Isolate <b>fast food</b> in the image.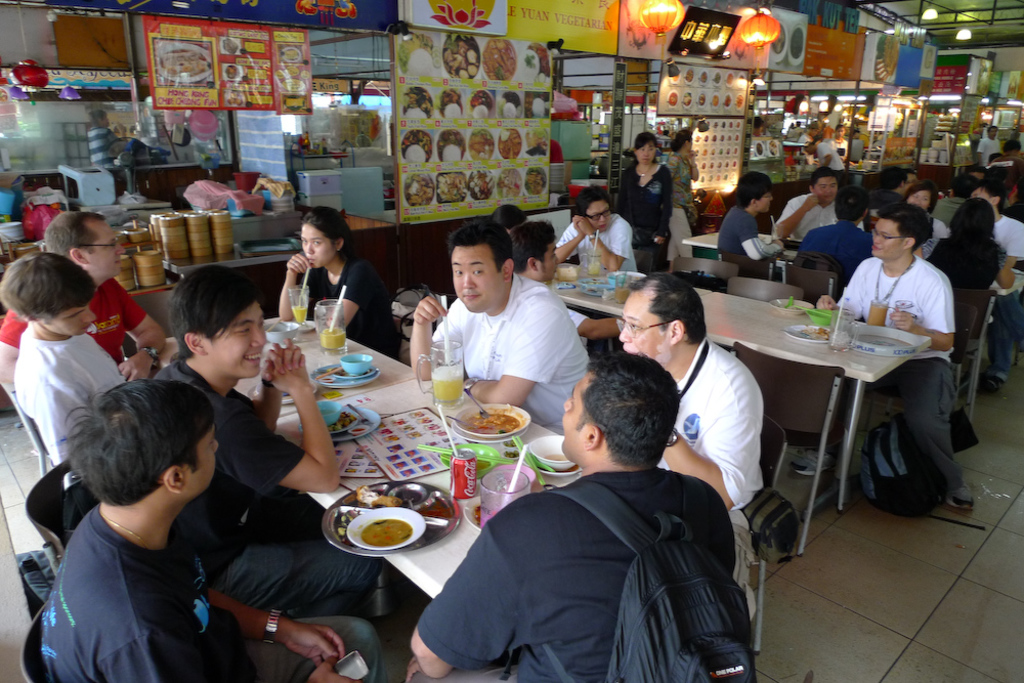
Isolated region: [383, 433, 401, 443].
